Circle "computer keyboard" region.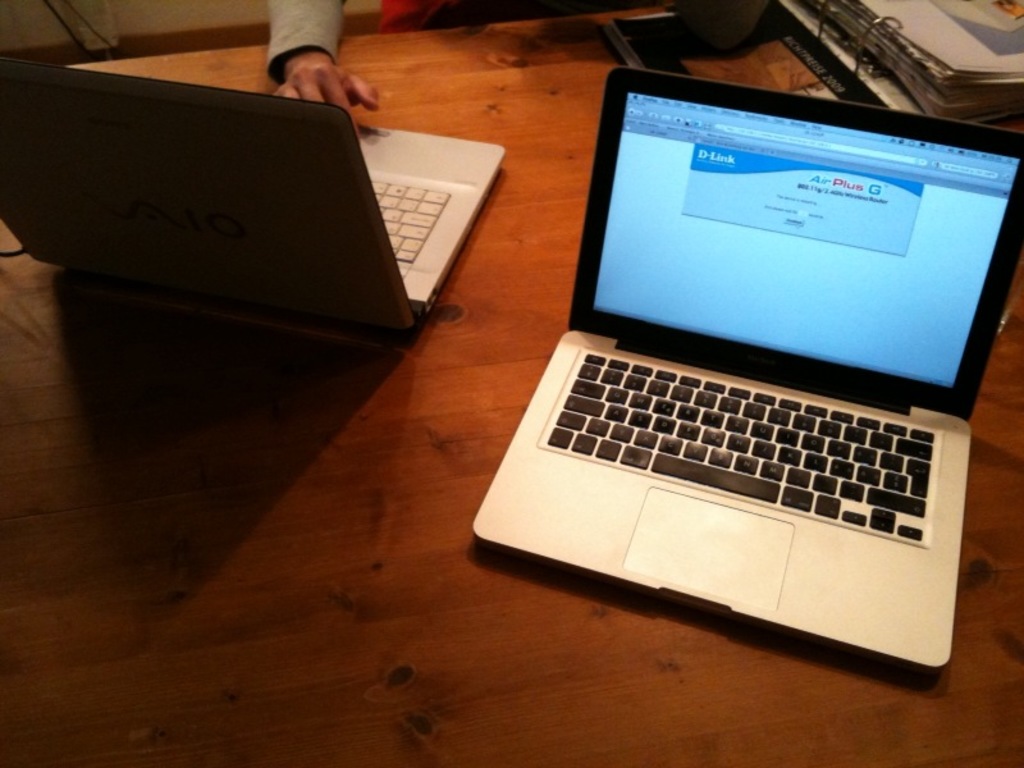
Region: Rect(547, 352, 936, 536).
